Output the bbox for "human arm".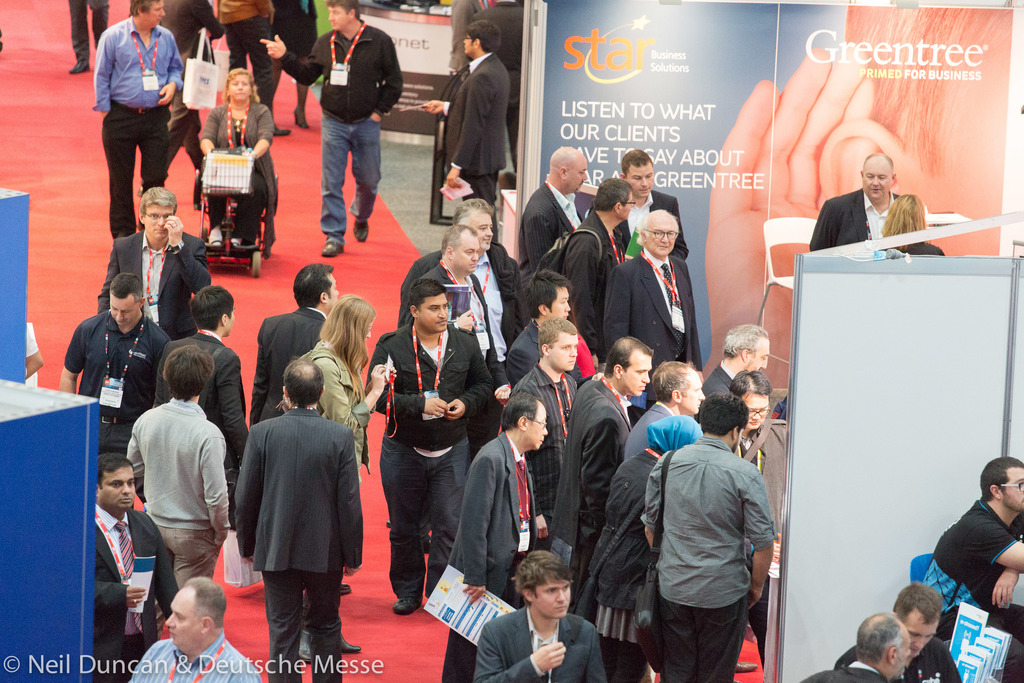
crop(328, 419, 372, 570).
